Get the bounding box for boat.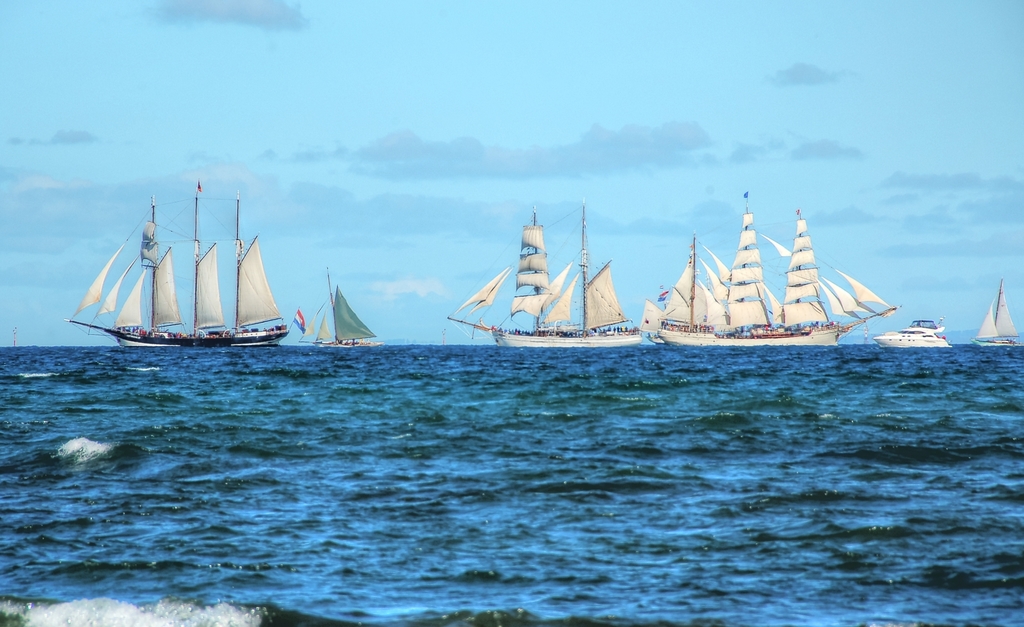
bbox=[61, 186, 305, 373].
